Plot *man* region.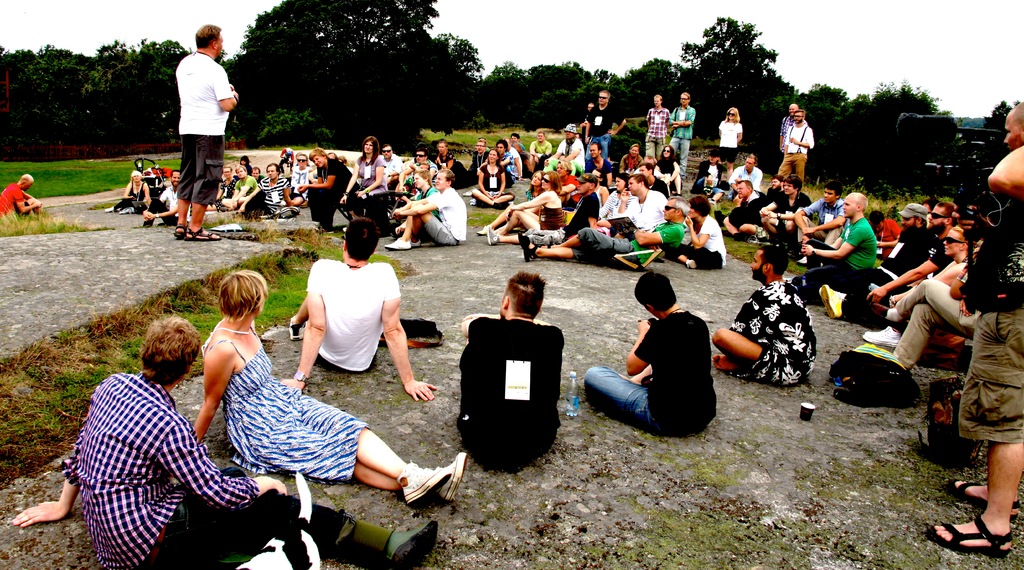
Plotted at region(717, 239, 823, 384).
